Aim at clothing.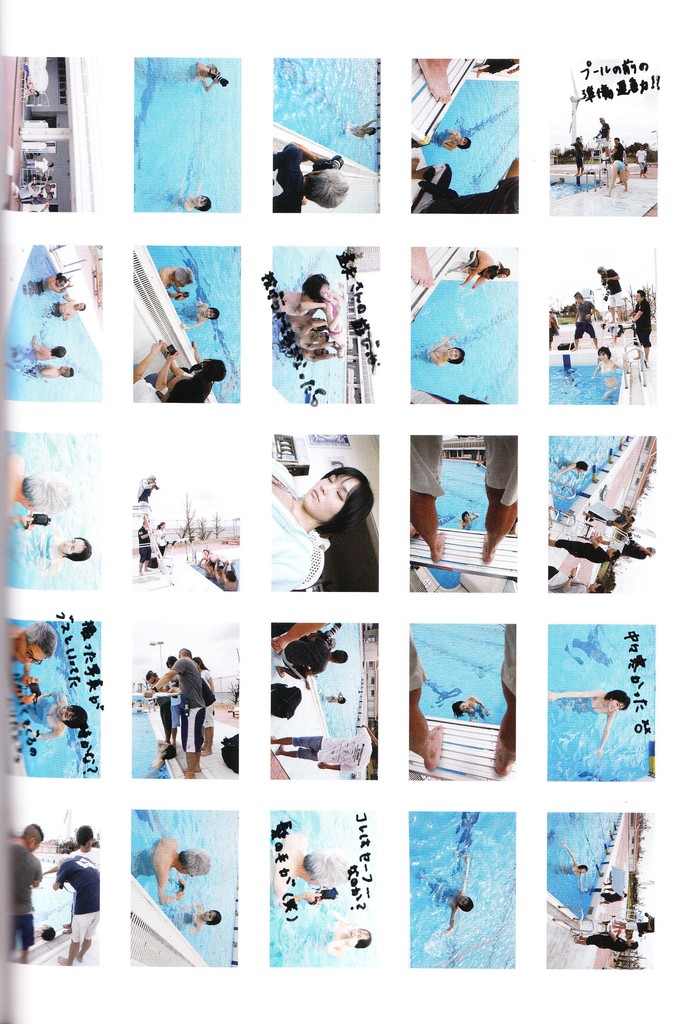
Aimed at [x1=548, y1=564, x2=591, y2=593].
